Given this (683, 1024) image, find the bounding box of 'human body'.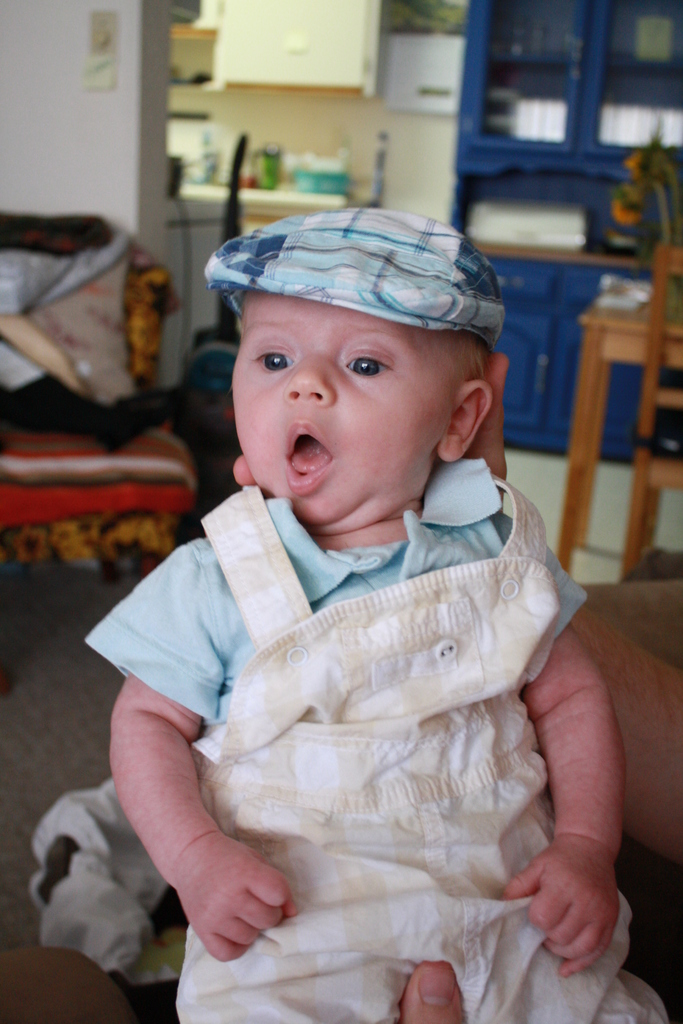
95:214:627:1013.
